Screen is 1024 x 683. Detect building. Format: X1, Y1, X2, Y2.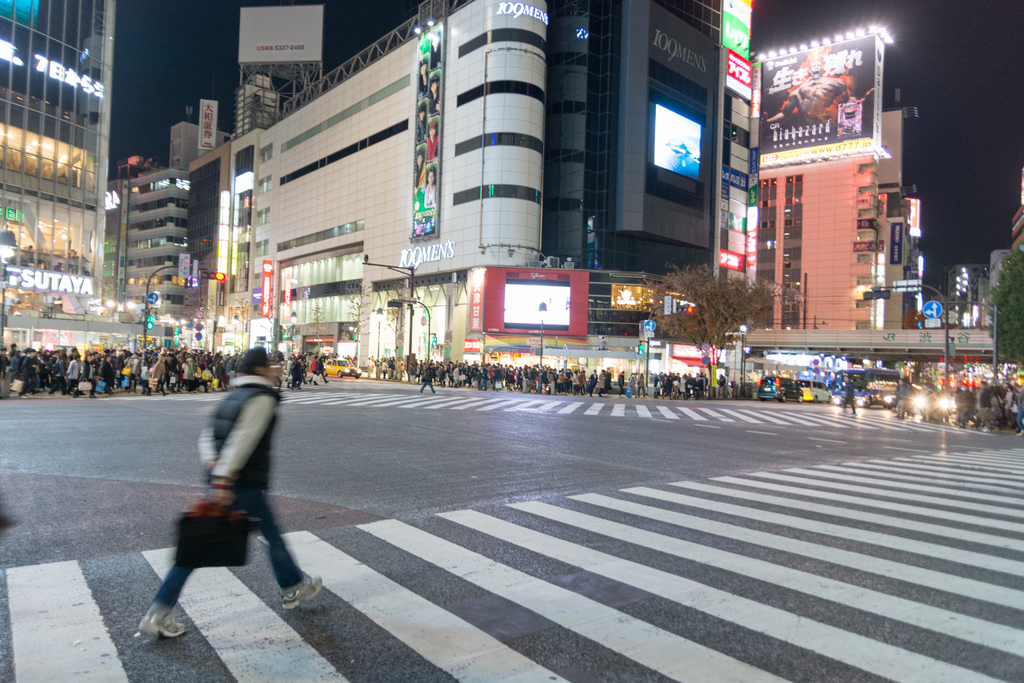
760, 106, 918, 338.
